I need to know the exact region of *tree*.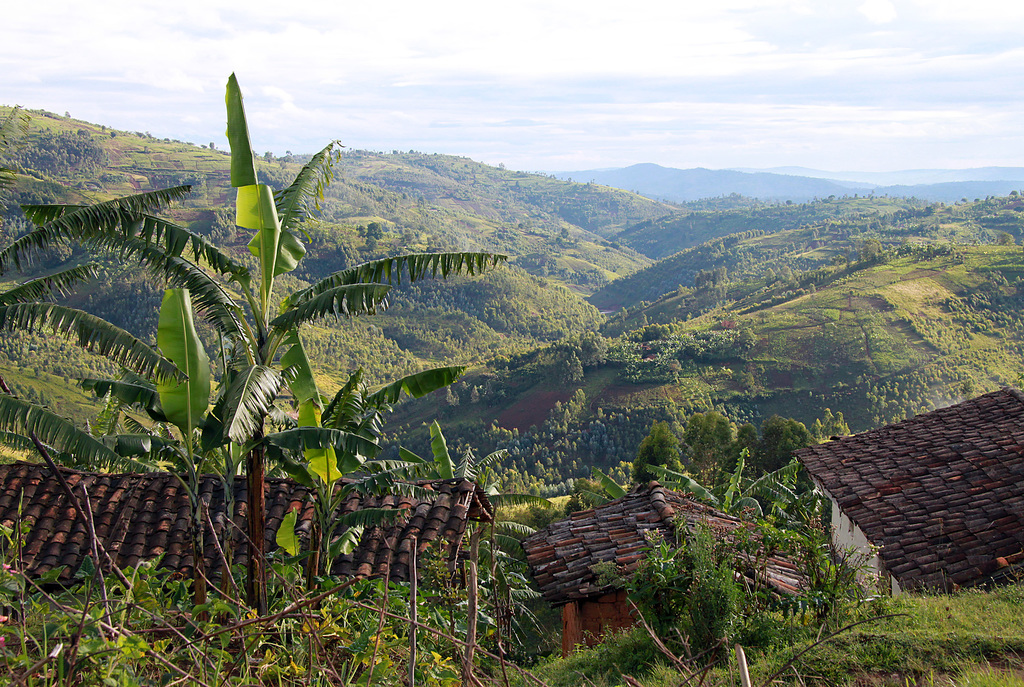
Region: 588 177 593 184.
